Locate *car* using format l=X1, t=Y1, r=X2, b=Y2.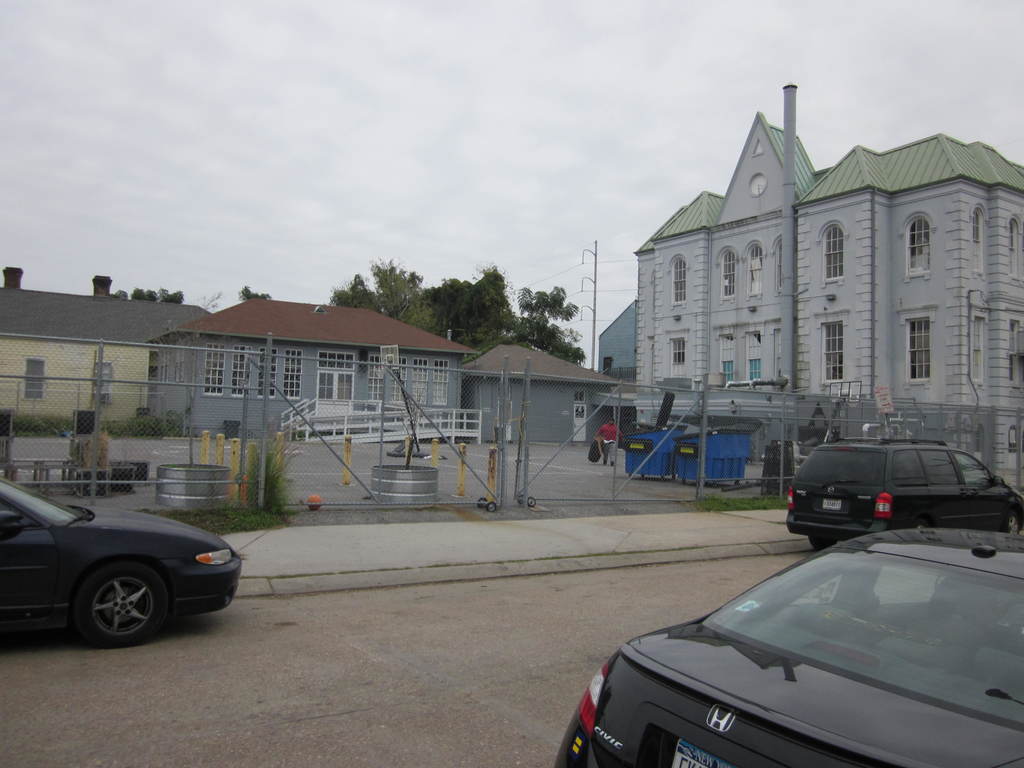
l=776, t=436, r=1023, b=557.
